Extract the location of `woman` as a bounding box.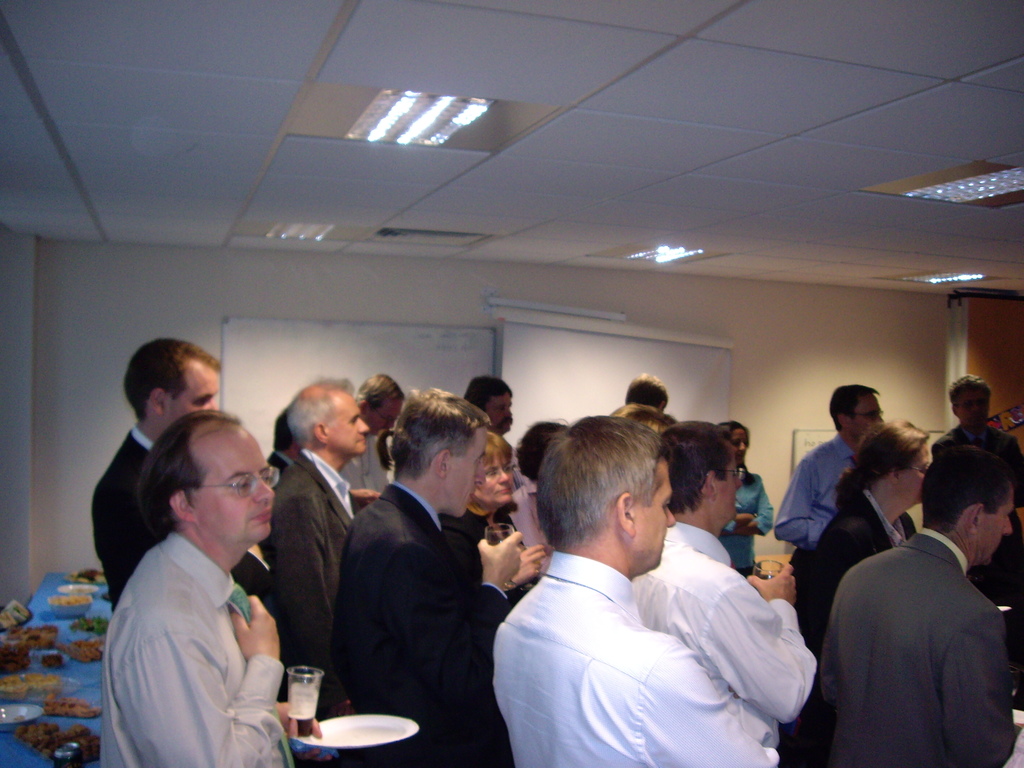
BBox(796, 416, 934, 655).
